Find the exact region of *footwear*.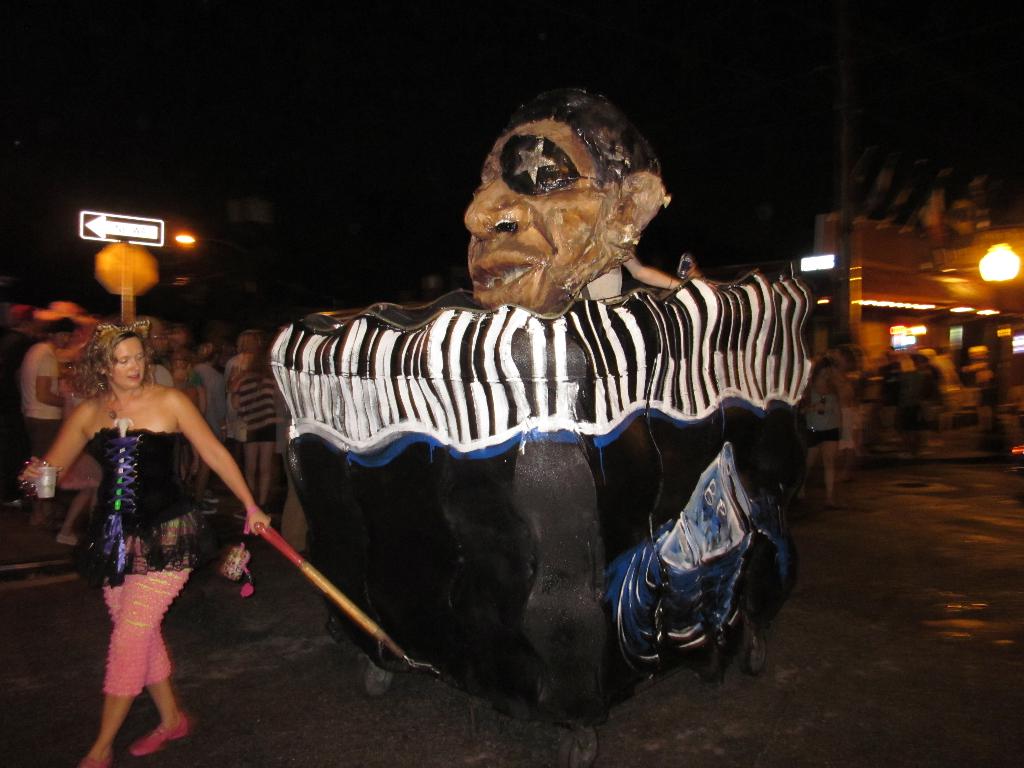
Exact region: bbox=[232, 508, 246, 516].
